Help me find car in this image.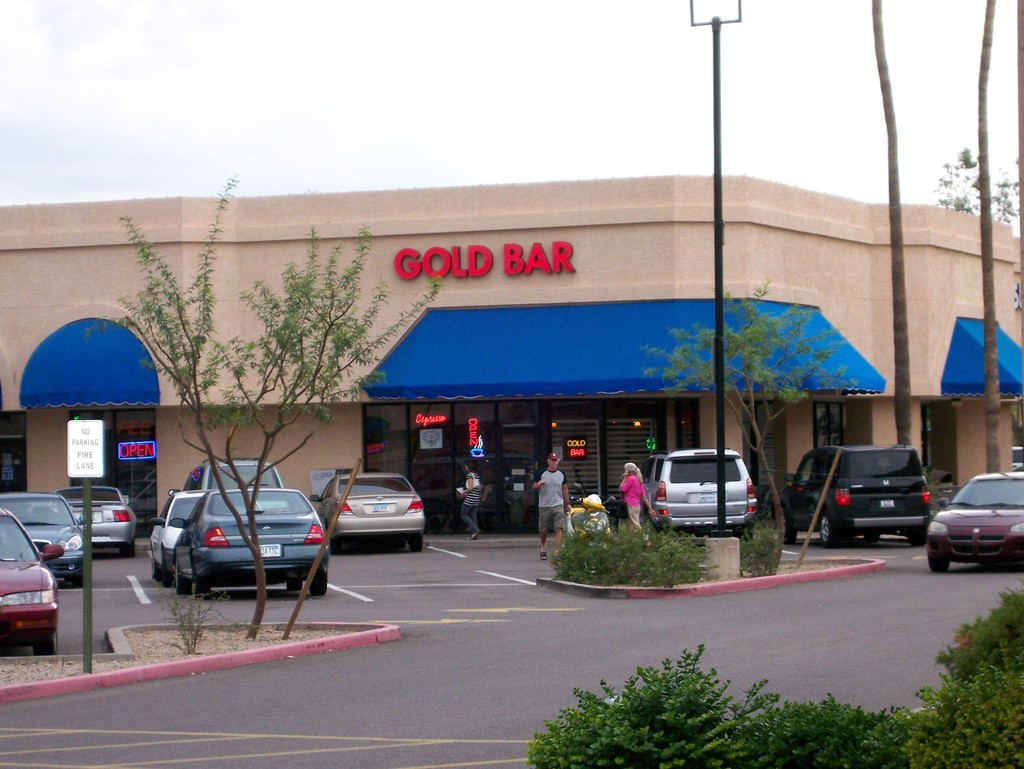
Found it: box=[64, 479, 142, 549].
